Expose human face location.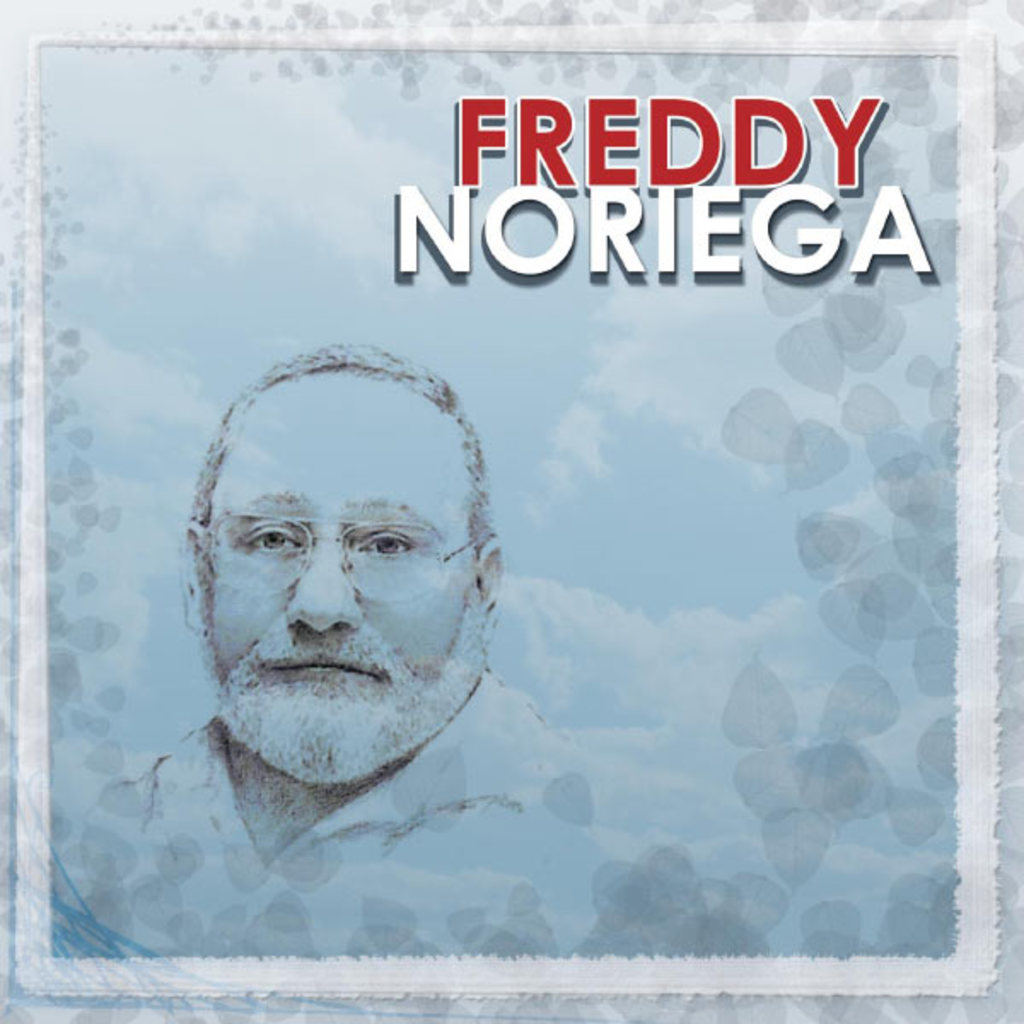
Exposed at <region>169, 384, 505, 797</region>.
